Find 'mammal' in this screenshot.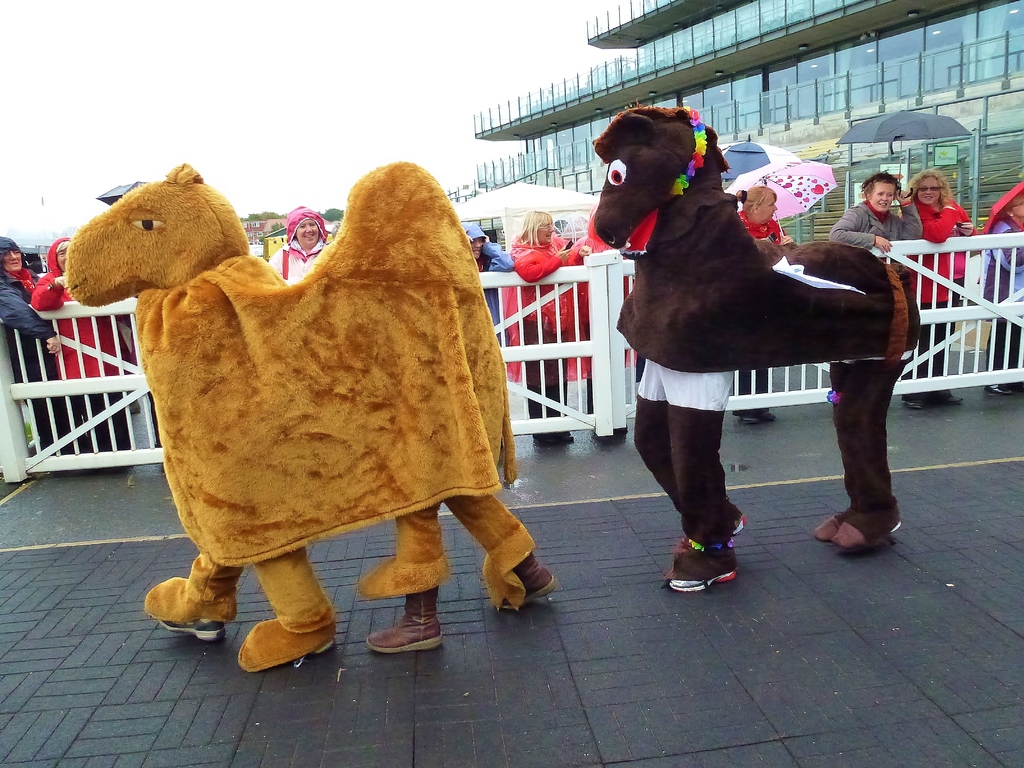
The bounding box for 'mammal' is <bbox>57, 159, 557, 669</bbox>.
